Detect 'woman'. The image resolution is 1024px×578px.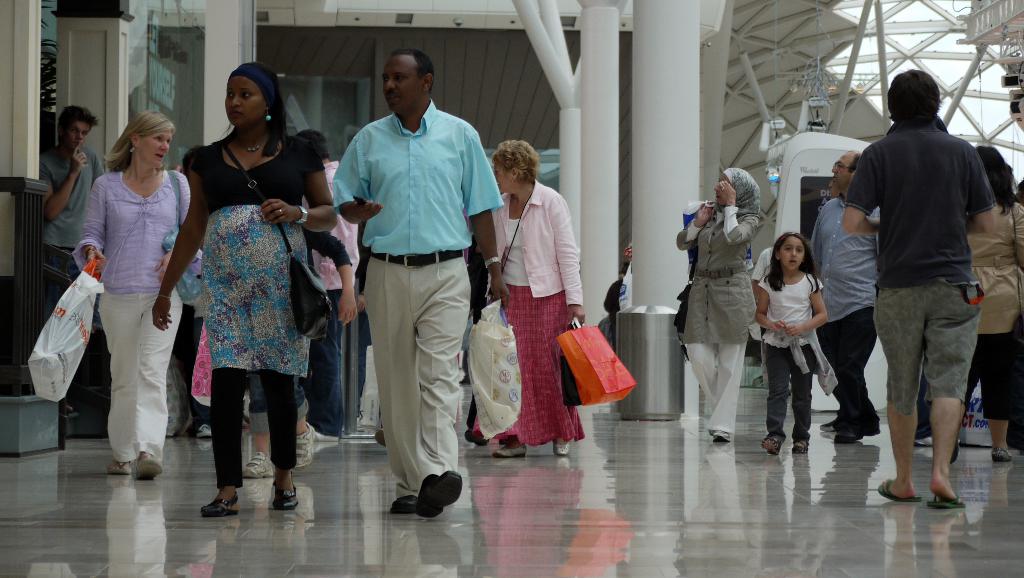
rect(165, 65, 323, 501).
